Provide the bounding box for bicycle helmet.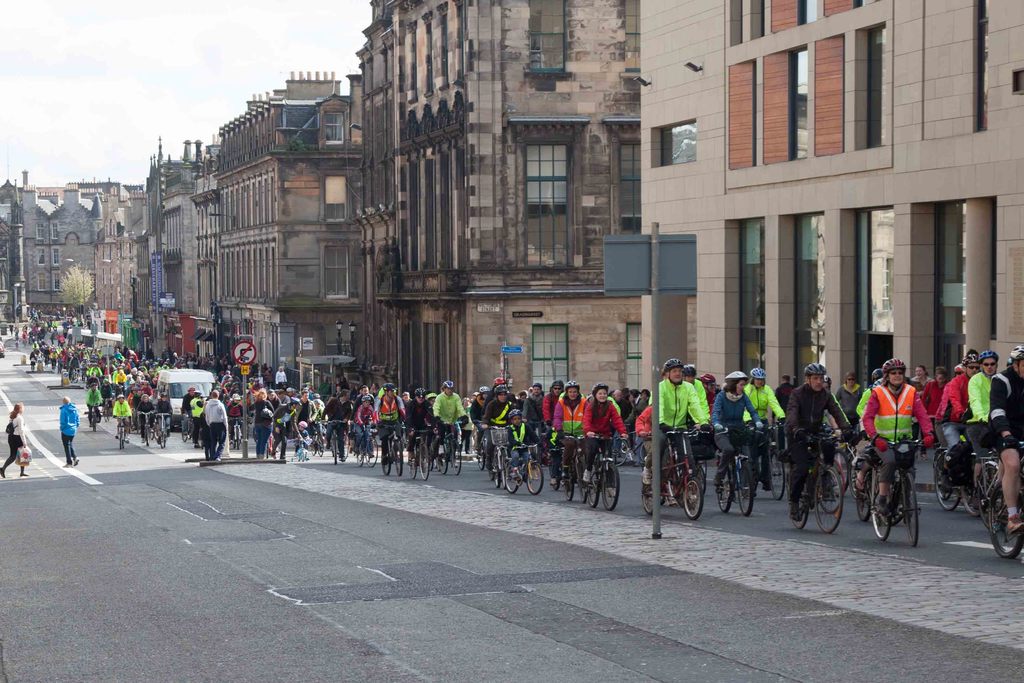
crop(509, 410, 521, 414).
